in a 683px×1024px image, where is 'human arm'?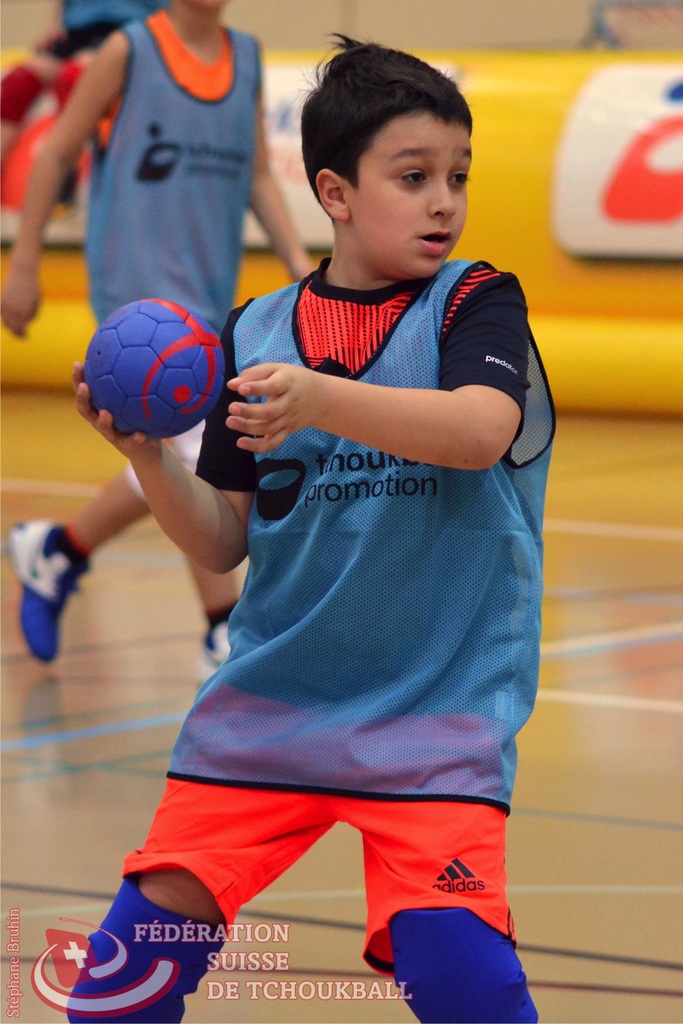
[240,43,314,274].
